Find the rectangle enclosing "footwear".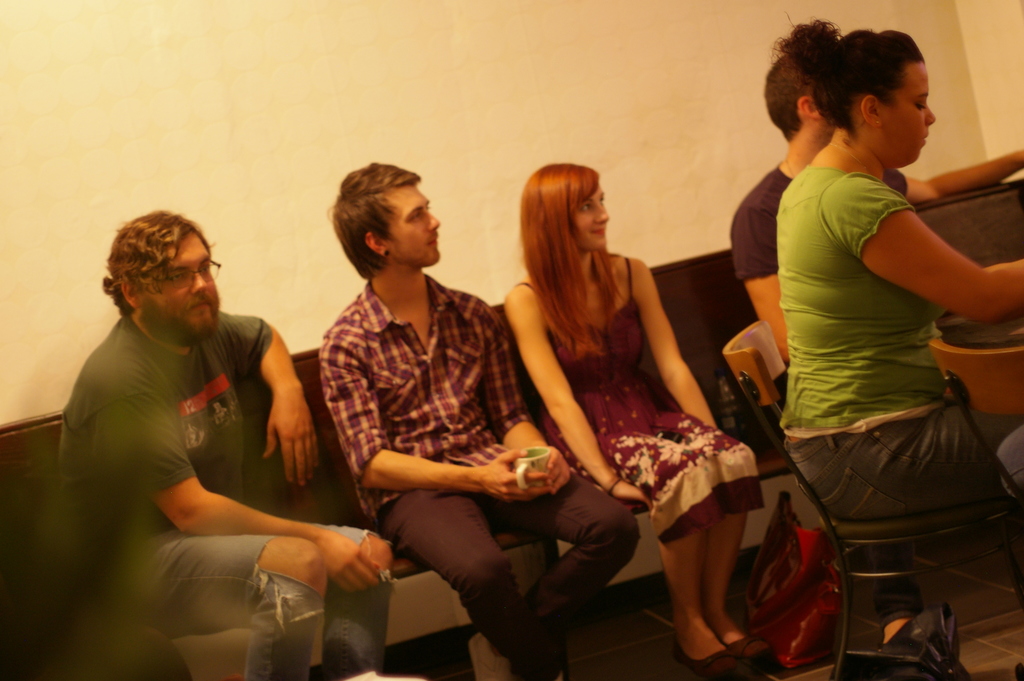
BBox(721, 637, 771, 665).
